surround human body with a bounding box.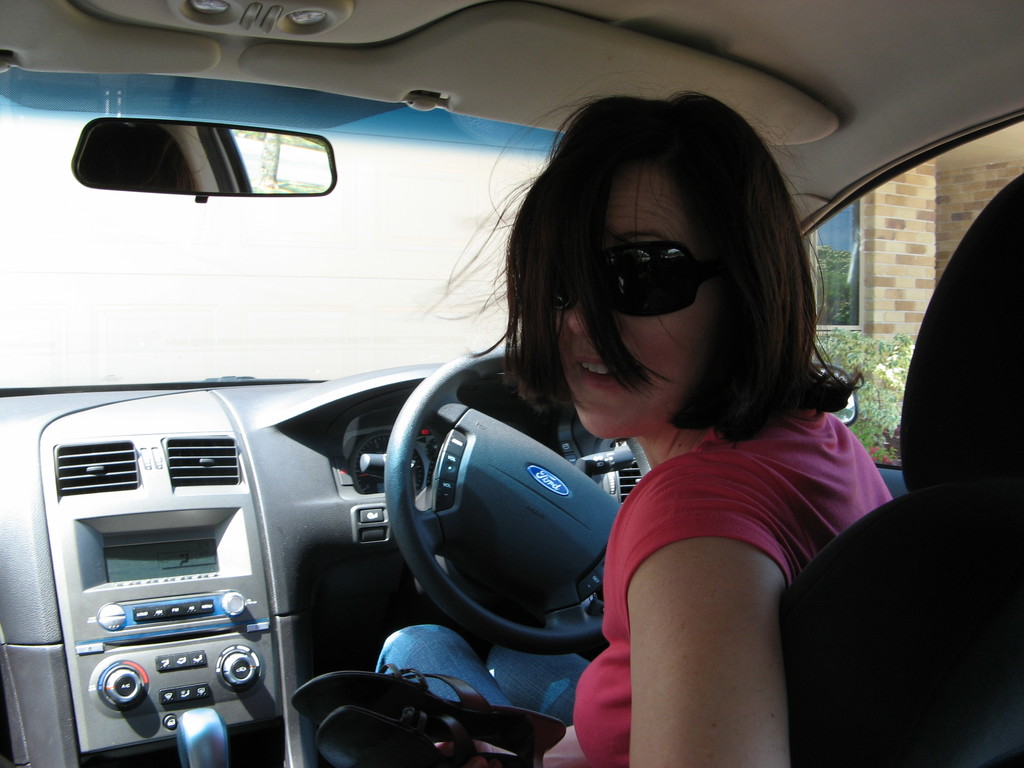
487,102,888,743.
